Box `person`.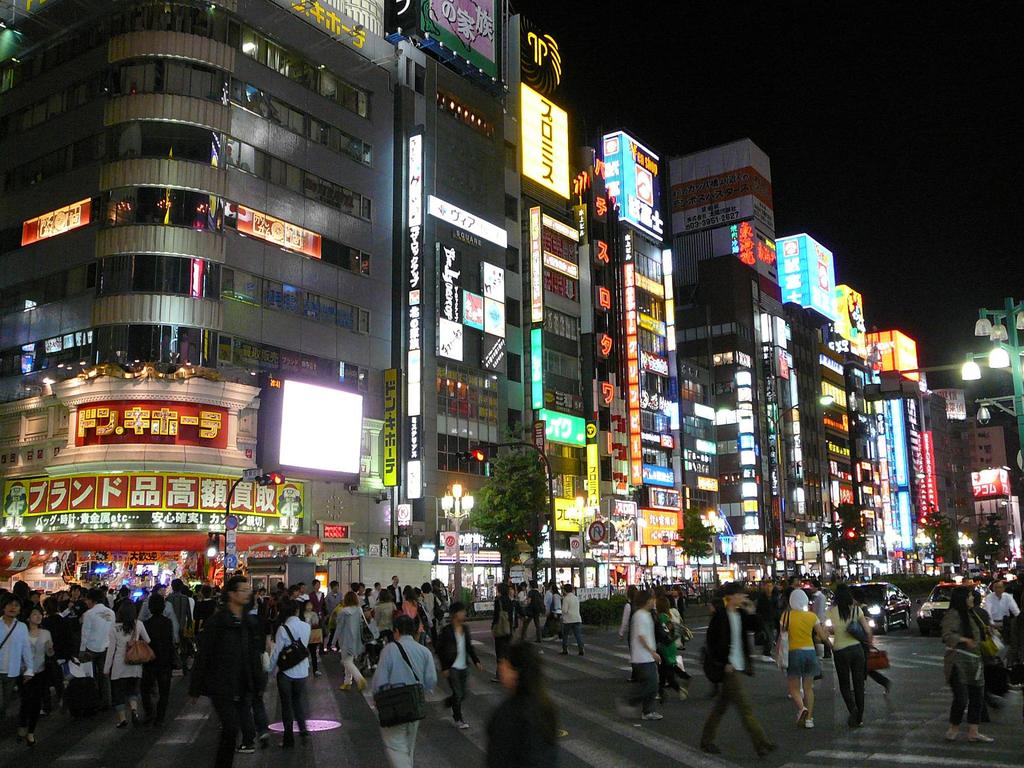
(x1=146, y1=596, x2=166, y2=719).
